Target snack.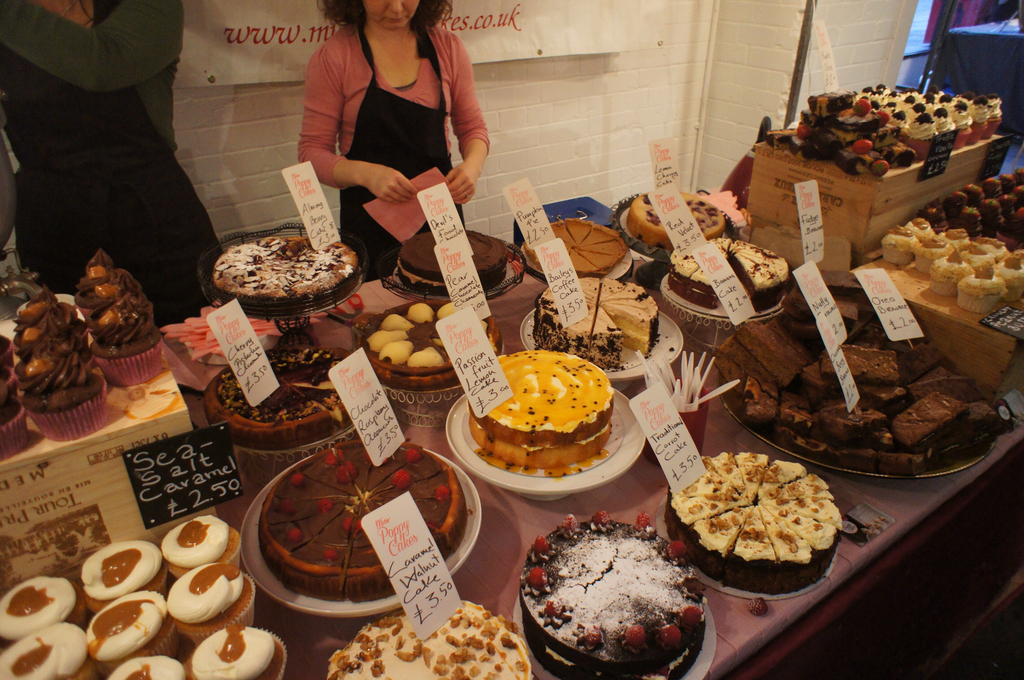
Target region: 516:508:705:679.
